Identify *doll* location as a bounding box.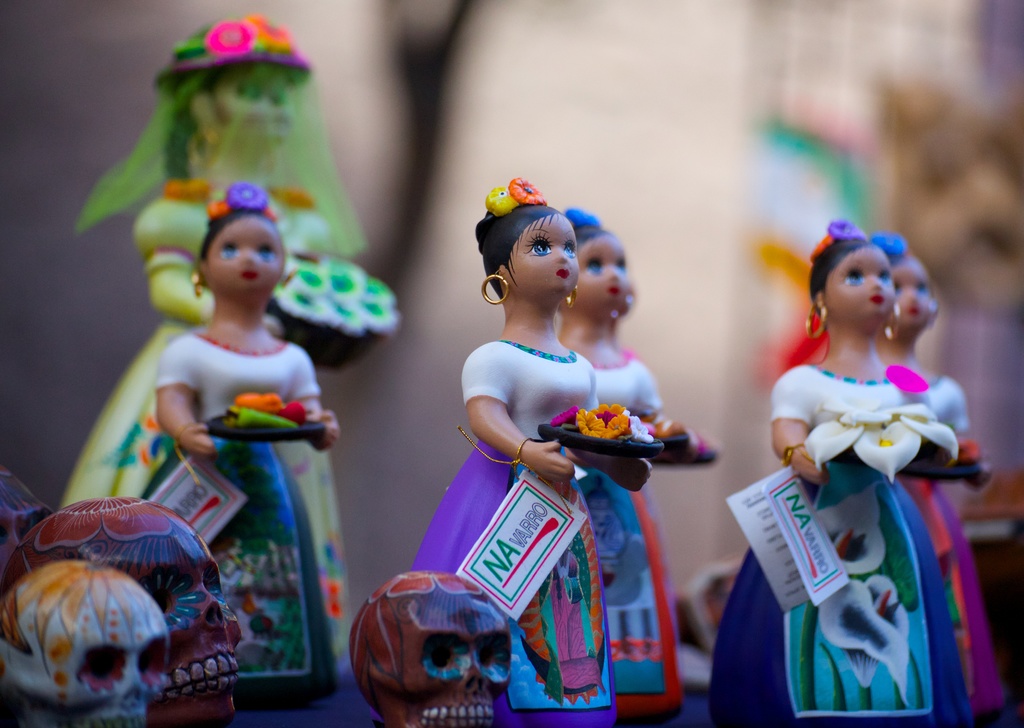
68, 21, 364, 693.
